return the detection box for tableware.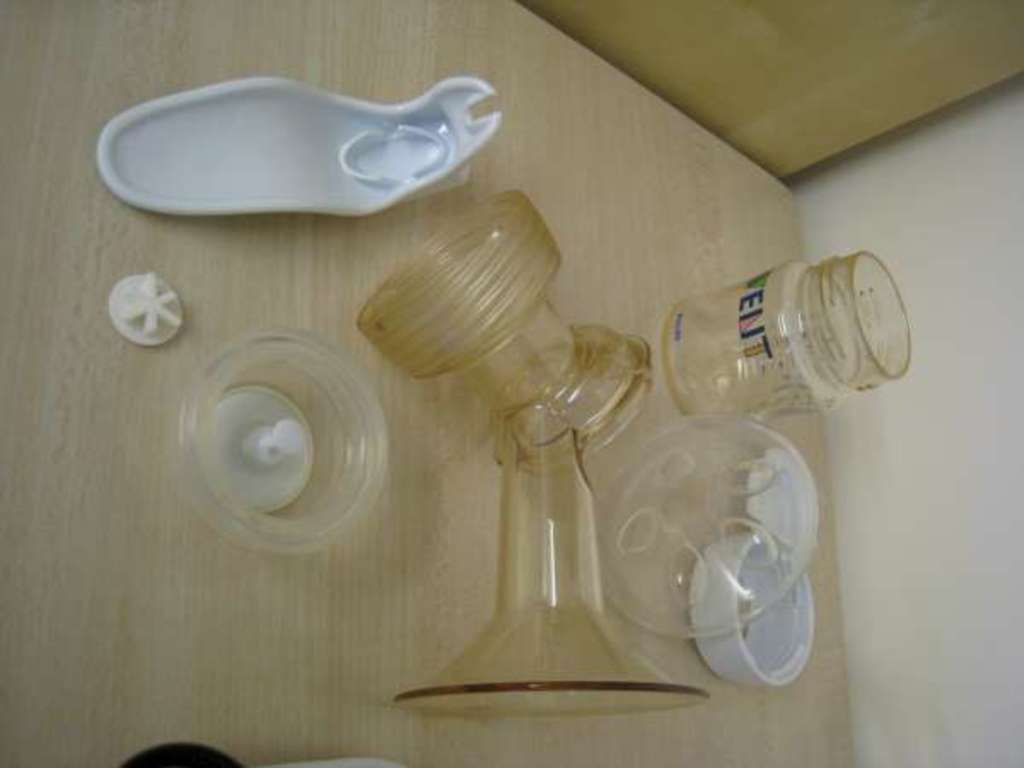
bbox=[362, 189, 654, 454].
